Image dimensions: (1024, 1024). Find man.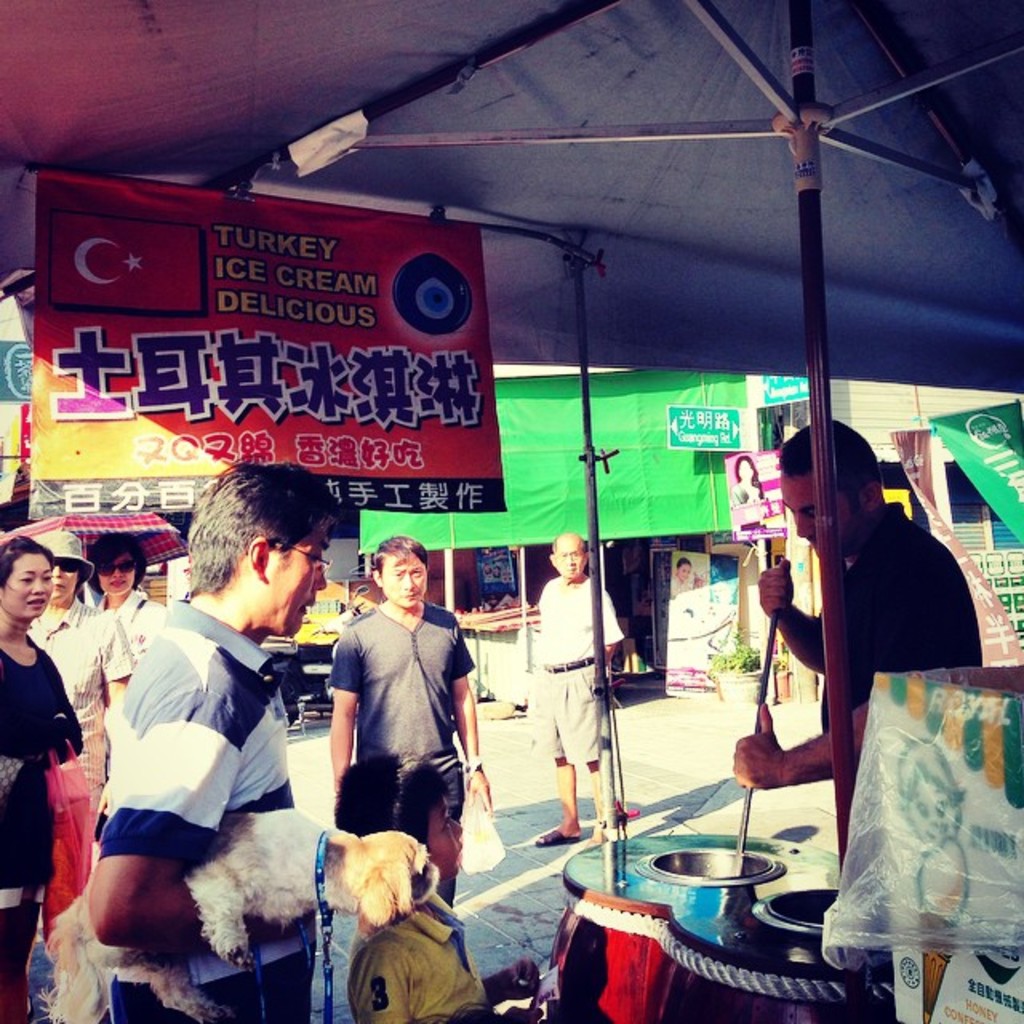
BBox(67, 501, 346, 995).
